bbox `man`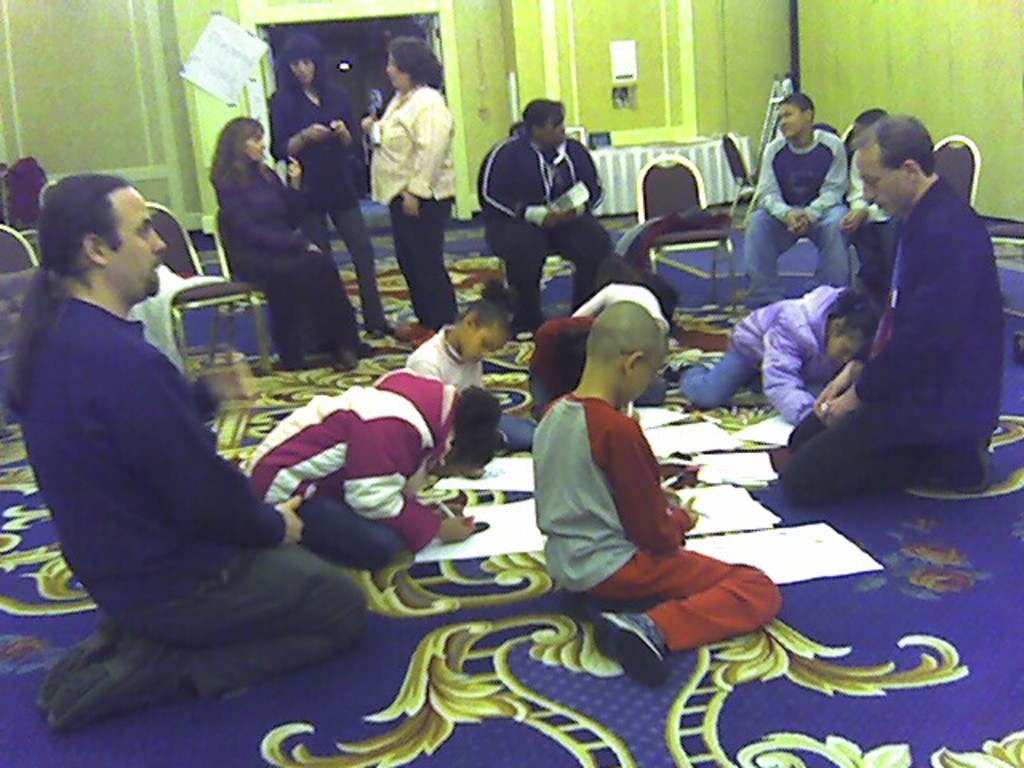
BBox(5, 173, 371, 739)
